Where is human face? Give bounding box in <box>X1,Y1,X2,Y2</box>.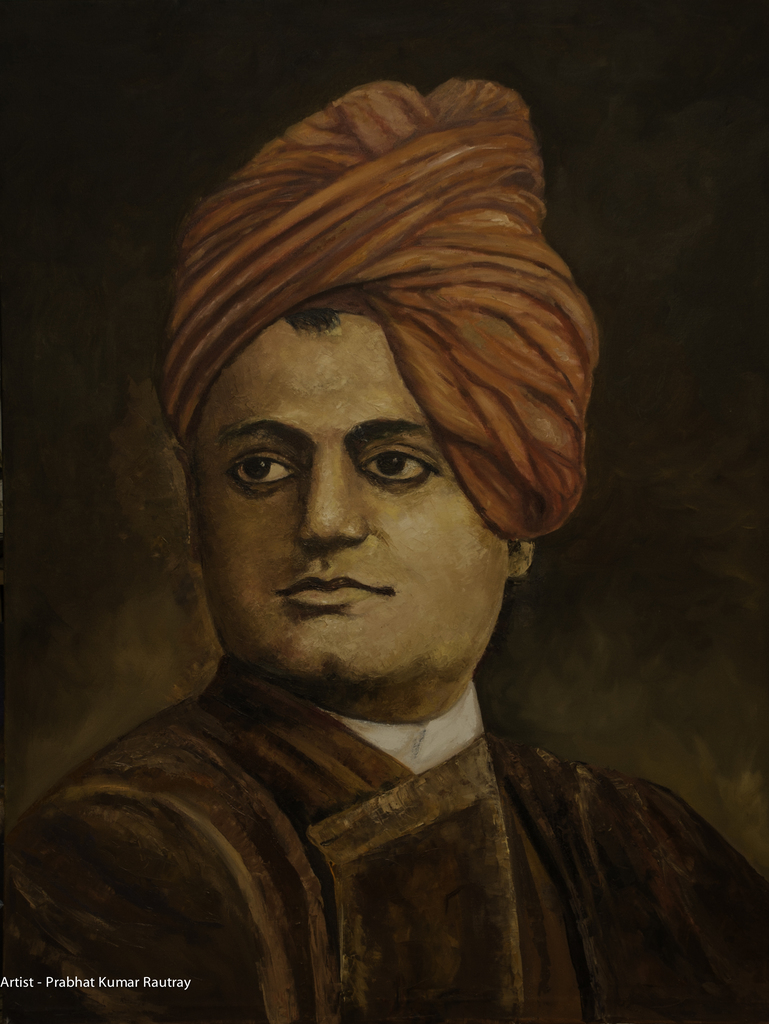
<box>197,316,508,686</box>.
